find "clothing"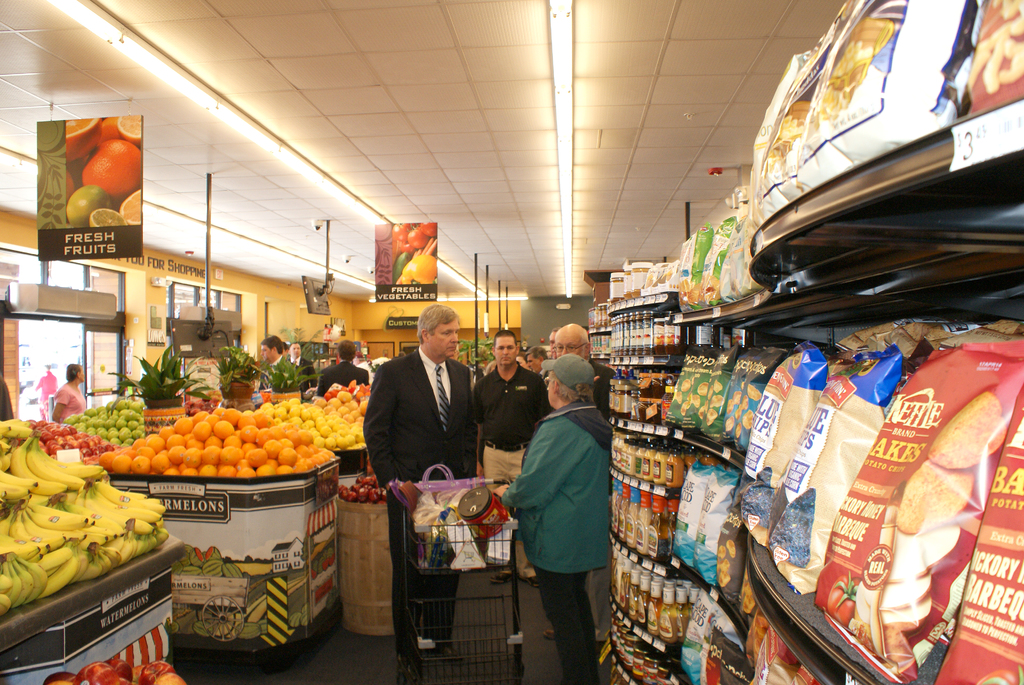
rect(257, 355, 294, 392)
